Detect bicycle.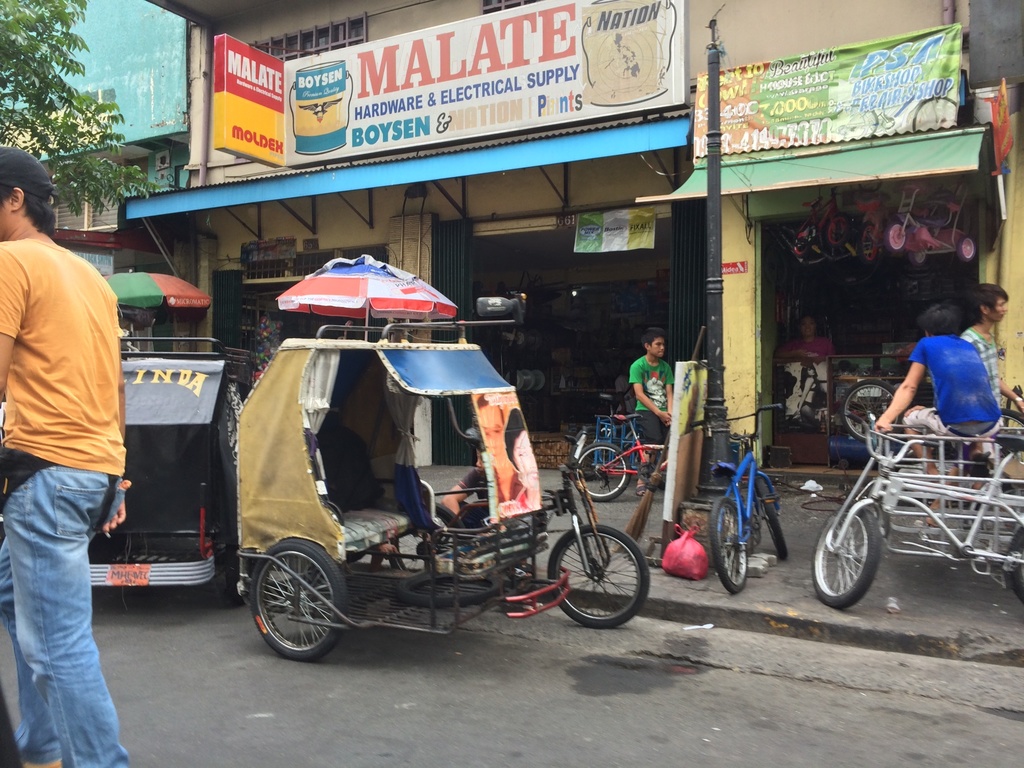
Detected at crop(840, 377, 1023, 461).
